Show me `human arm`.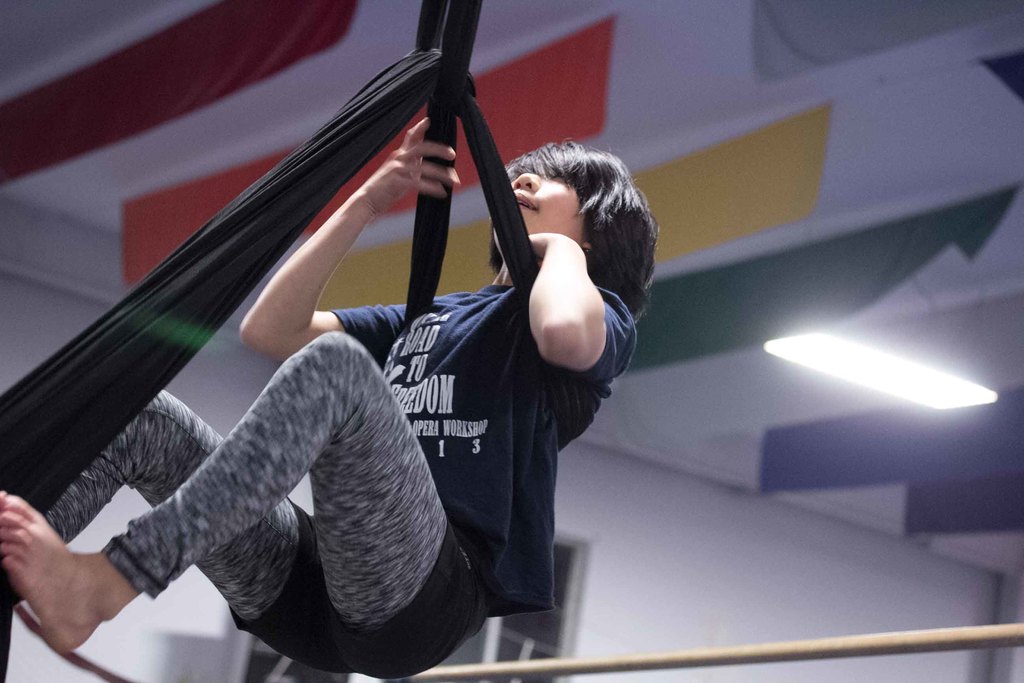
`human arm` is here: <region>508, 216, 630, 408</region>.
